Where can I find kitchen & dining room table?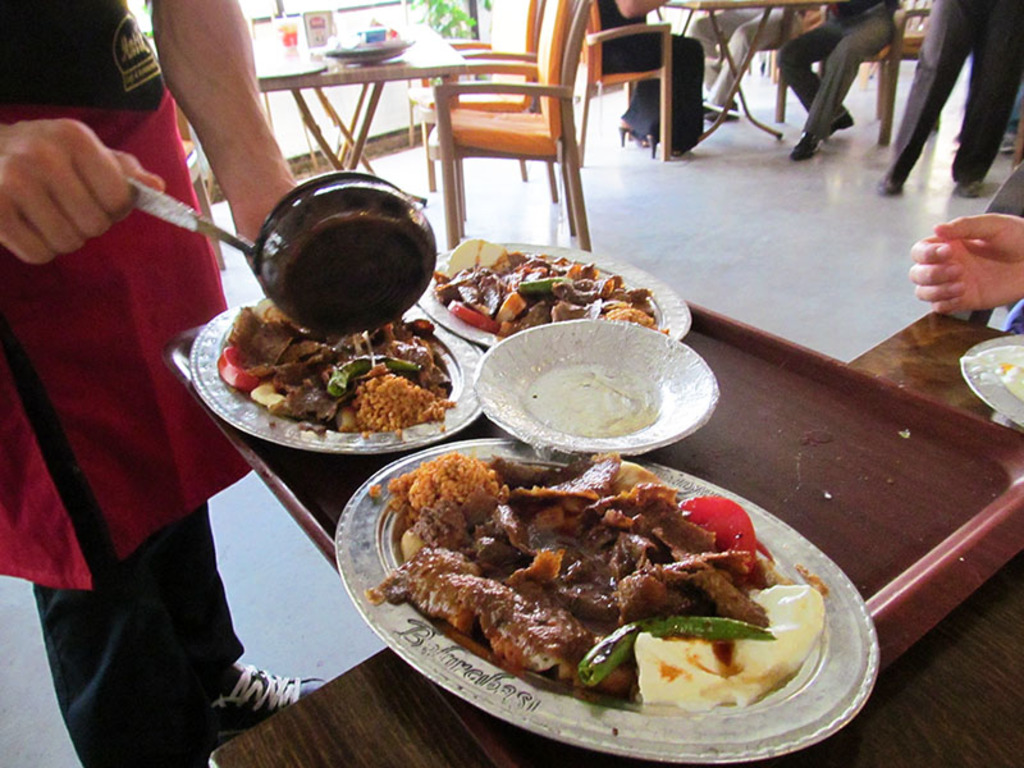
You can find it at 215 308 1023 767.
